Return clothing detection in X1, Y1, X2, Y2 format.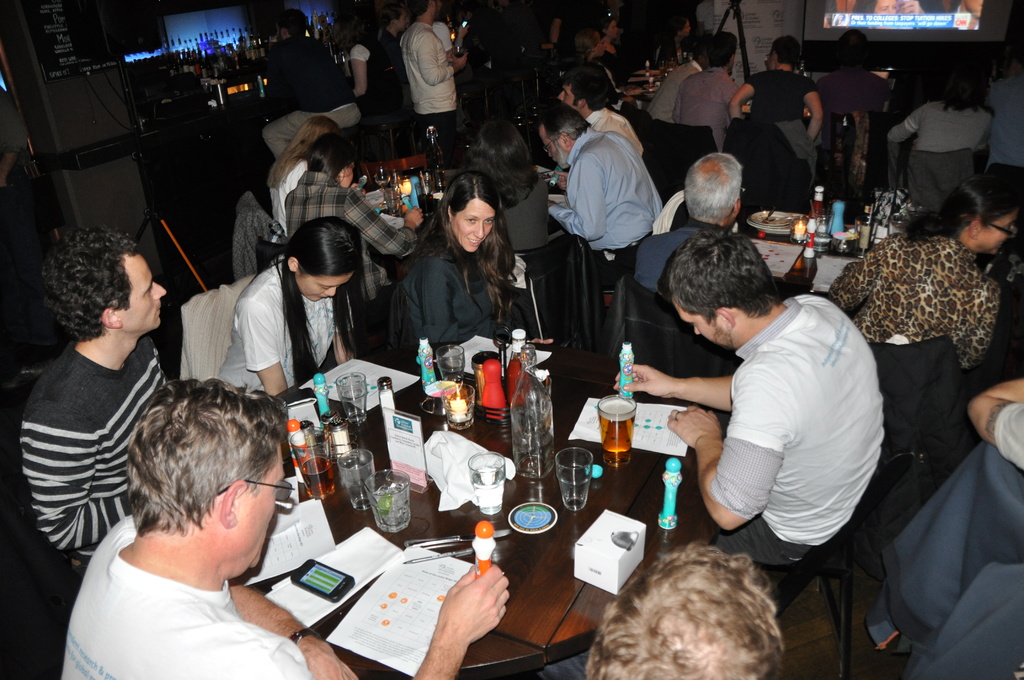
820, 233, 1005, 375.
